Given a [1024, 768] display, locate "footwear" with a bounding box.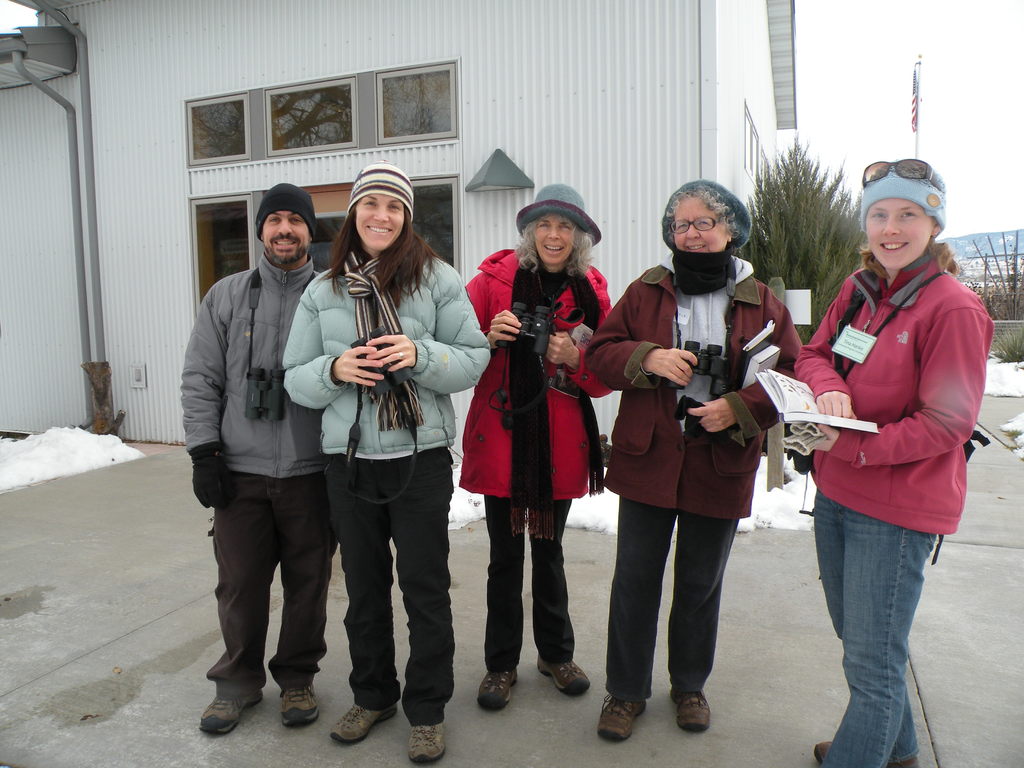
Located: detection(598, 692, 648, 741).
